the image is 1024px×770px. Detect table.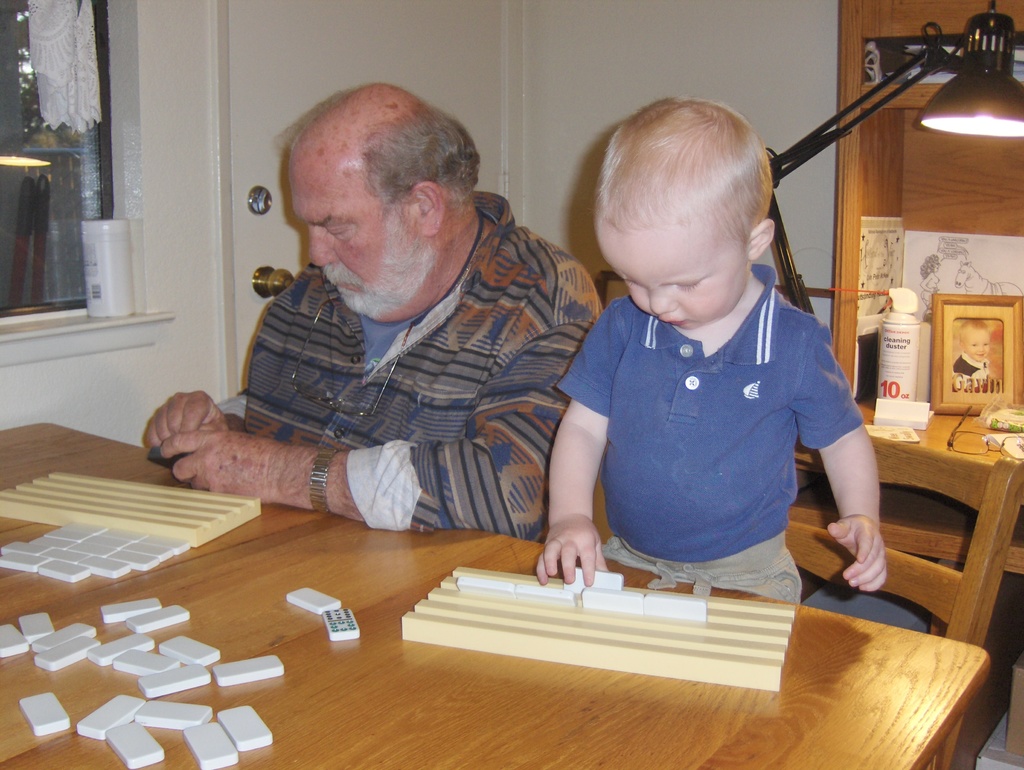
Detection: bbox=(15, 397, 924, 769).
